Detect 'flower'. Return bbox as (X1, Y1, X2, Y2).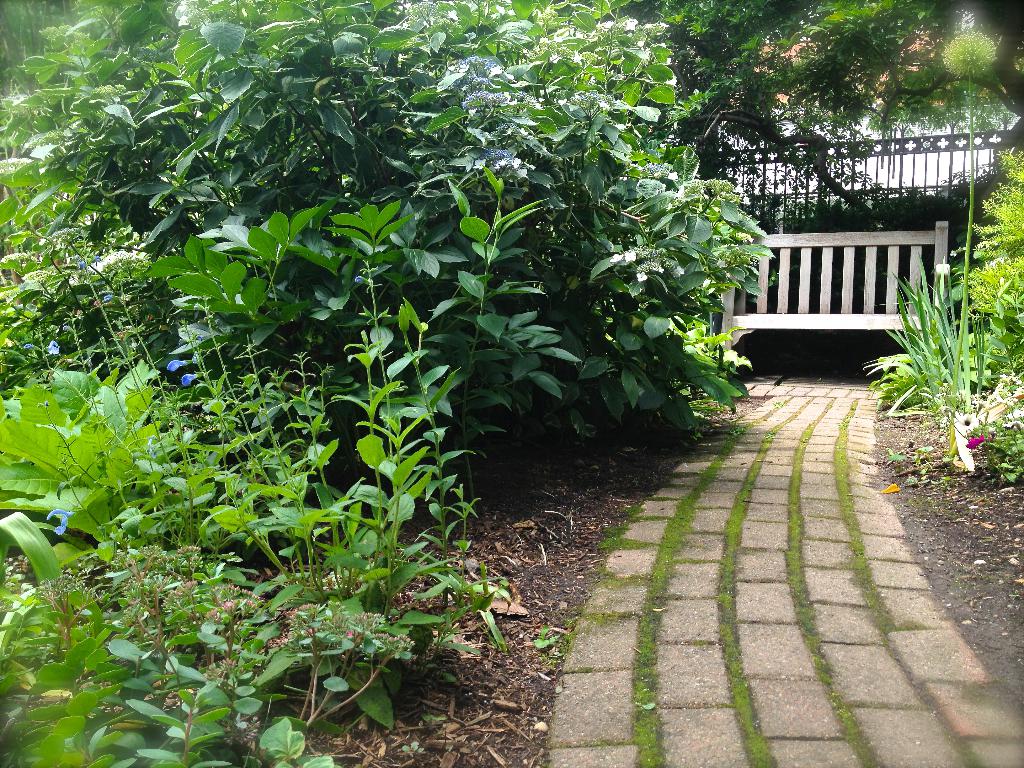
(48, 337, 60, 352).
